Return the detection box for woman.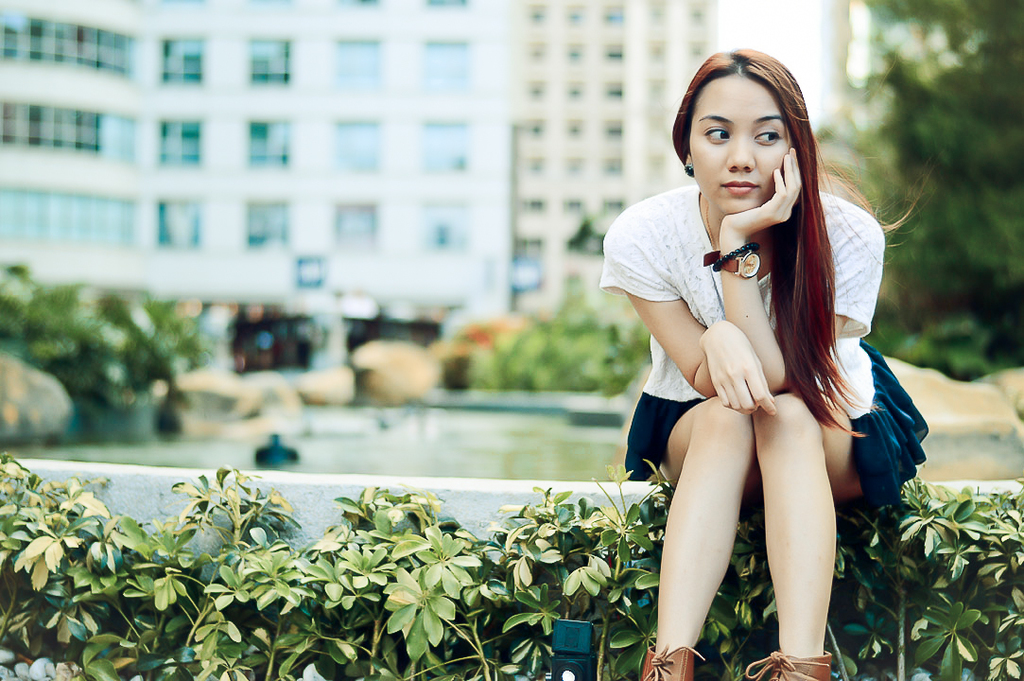
box=[594, 38, 932, 680].
